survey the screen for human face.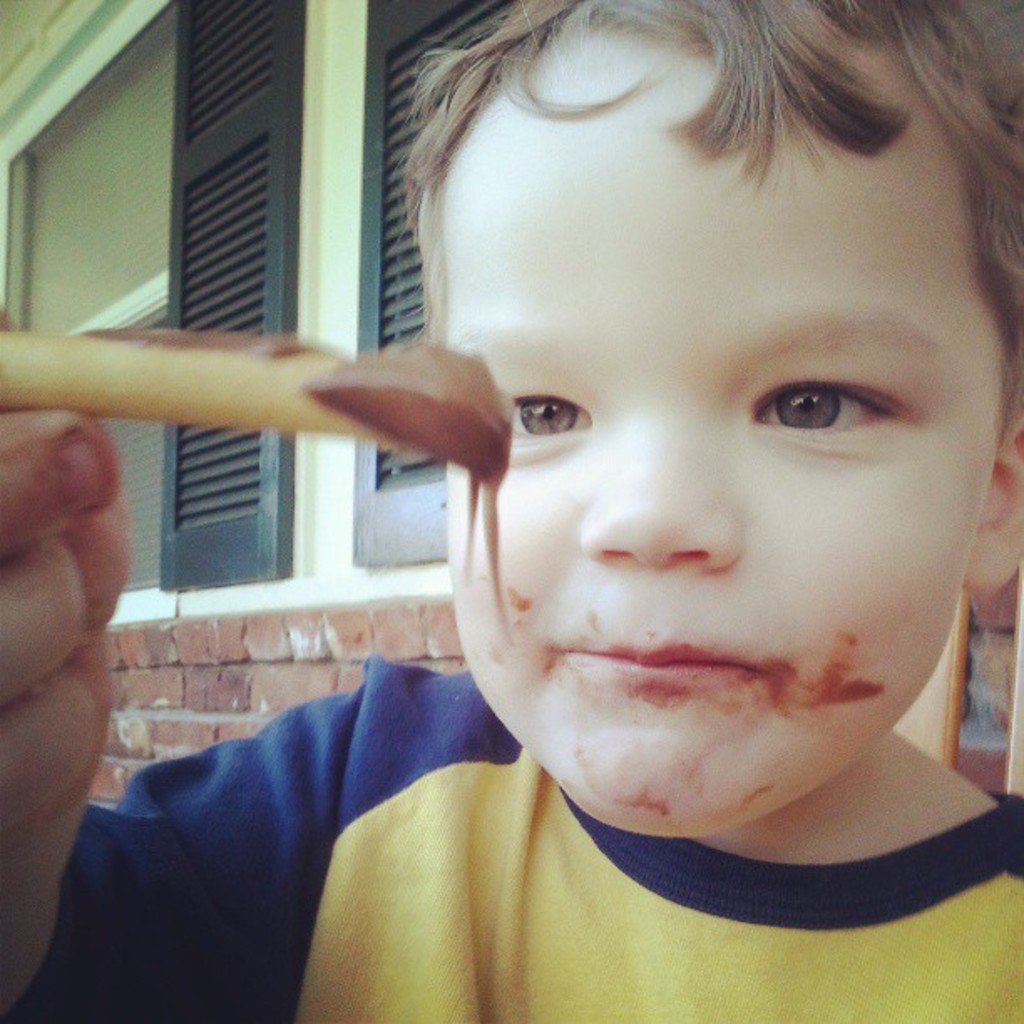
Survey found: 442 60 1006 817.
